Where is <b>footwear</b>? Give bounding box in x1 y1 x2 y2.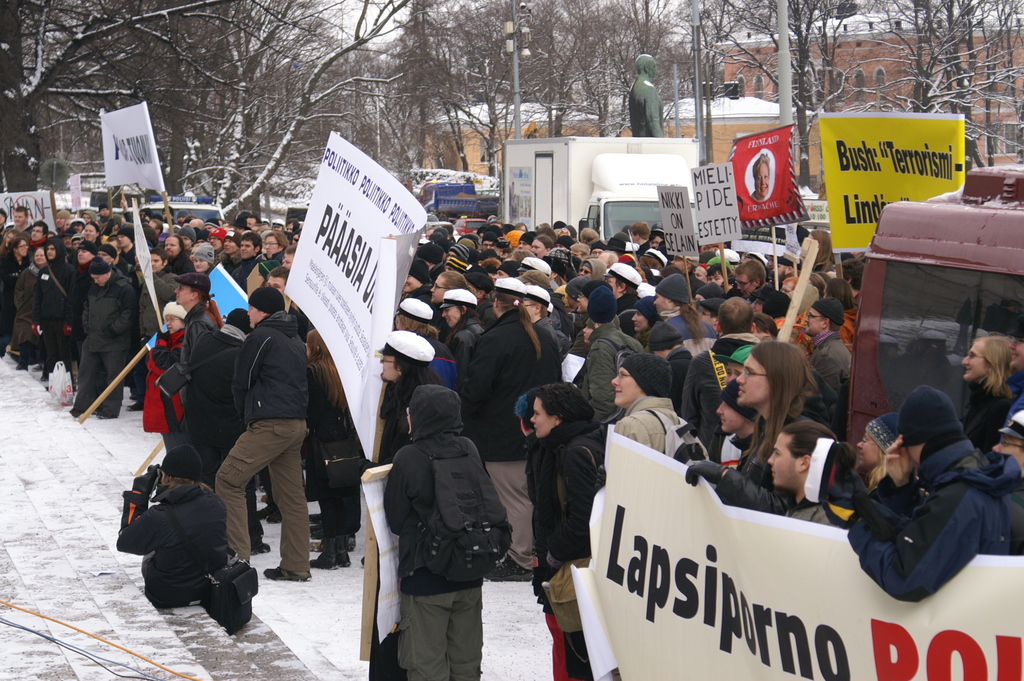
266 506 281 525.
